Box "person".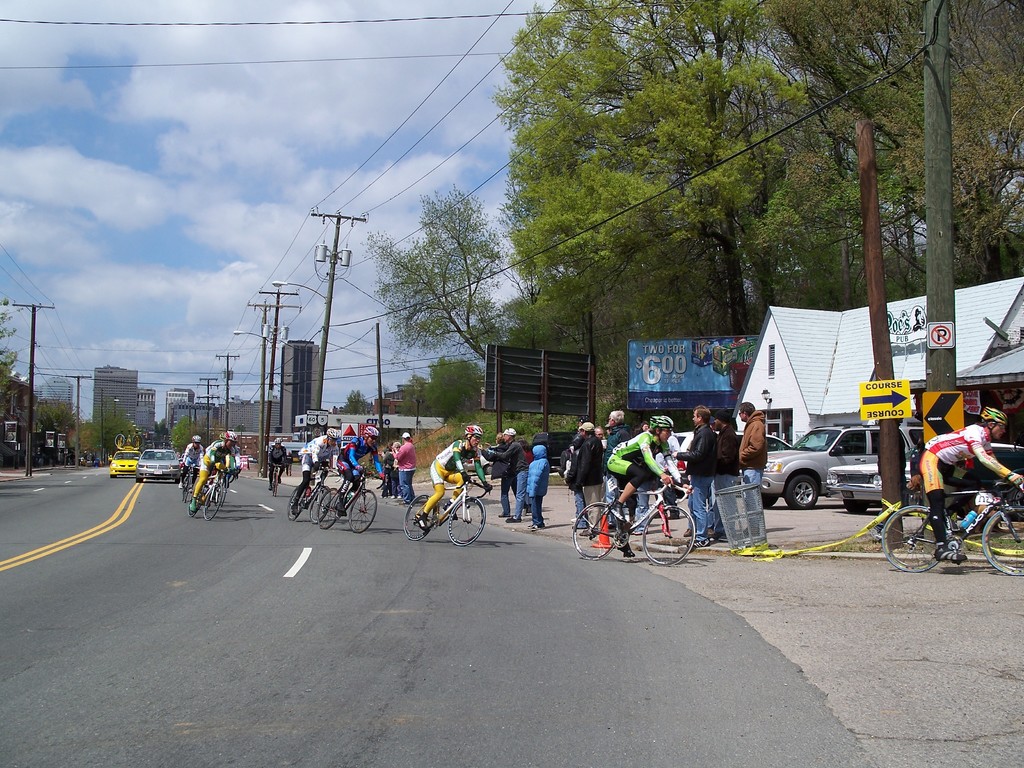
bbox=(395, 428, 419, 501).
